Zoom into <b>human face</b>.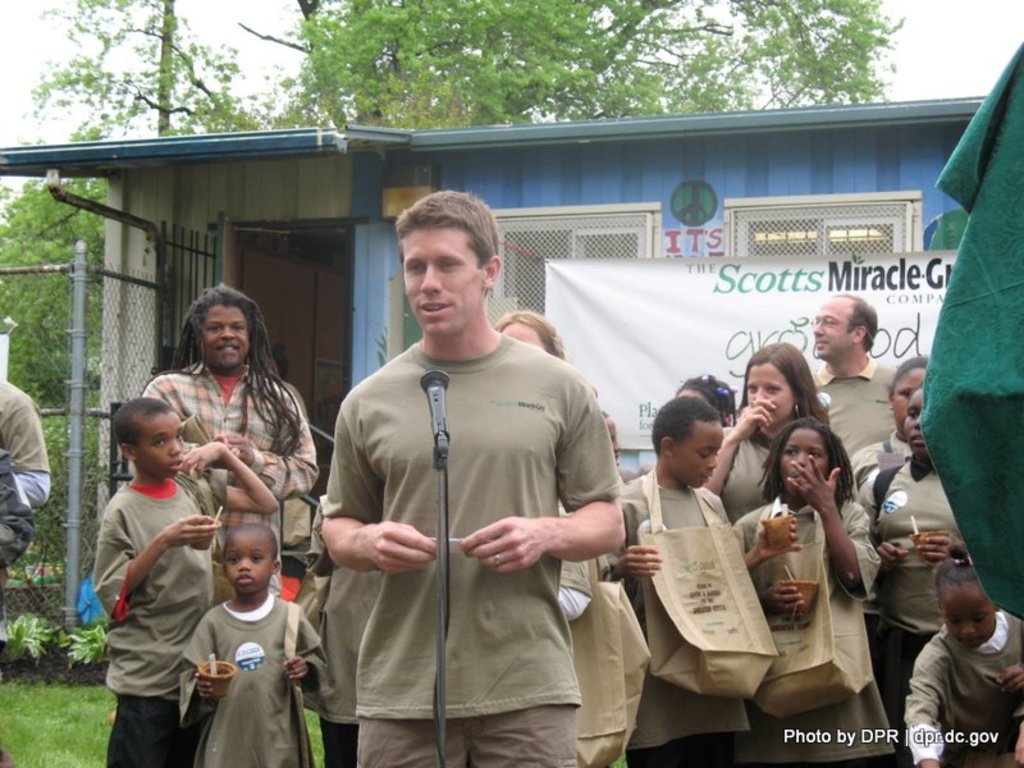
Zoom target: [left=746, top=364, right=790, bottom=430].
